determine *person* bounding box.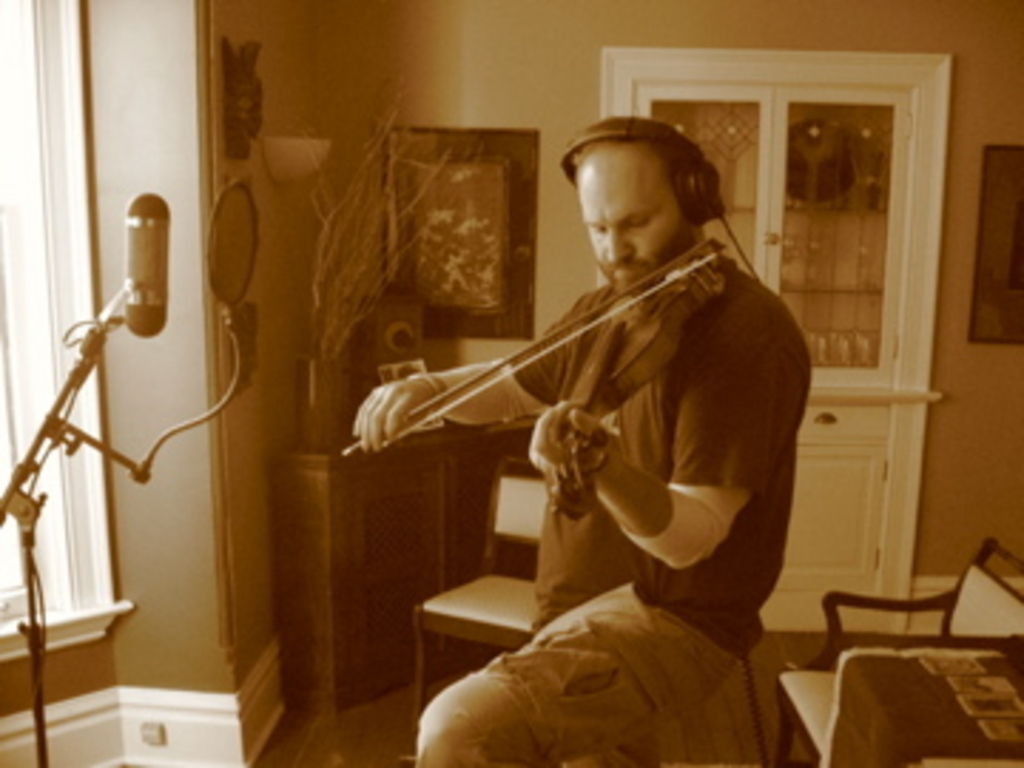
Determined: <bbox>350, 111, 808, 765</bbox>.
